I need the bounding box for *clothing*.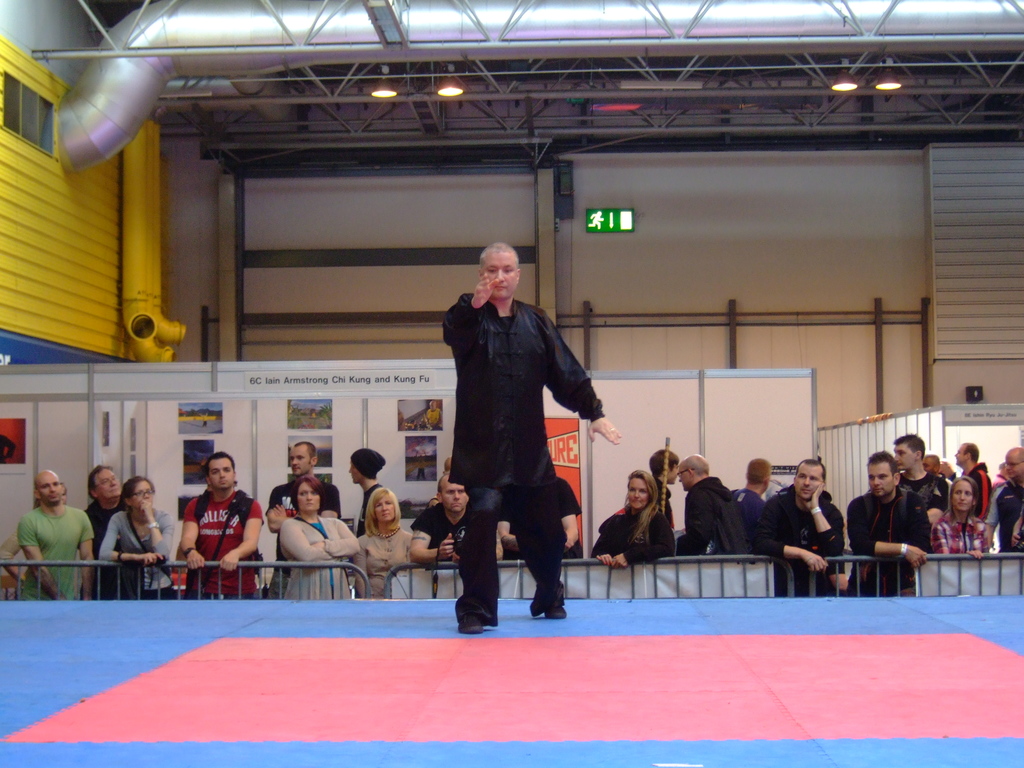
Here it is: [left=592, top=500, right=674, bottom=572].
